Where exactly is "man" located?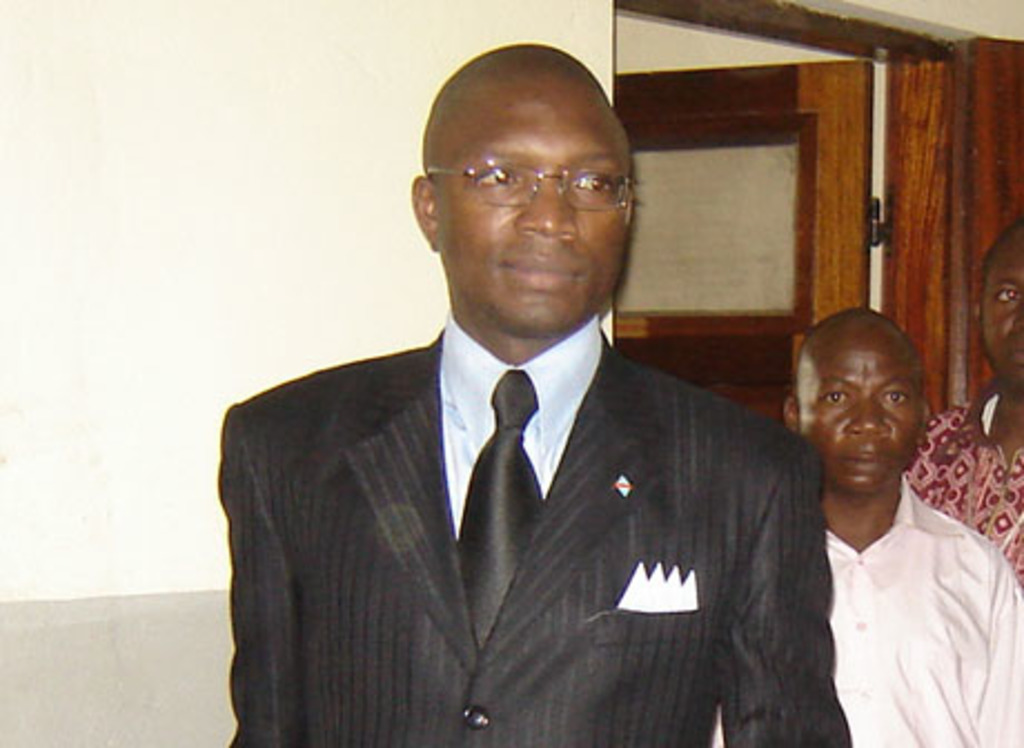
Its bounding box is {"left": 198, "top": 51, "right": 861, "bottom": 732}.
